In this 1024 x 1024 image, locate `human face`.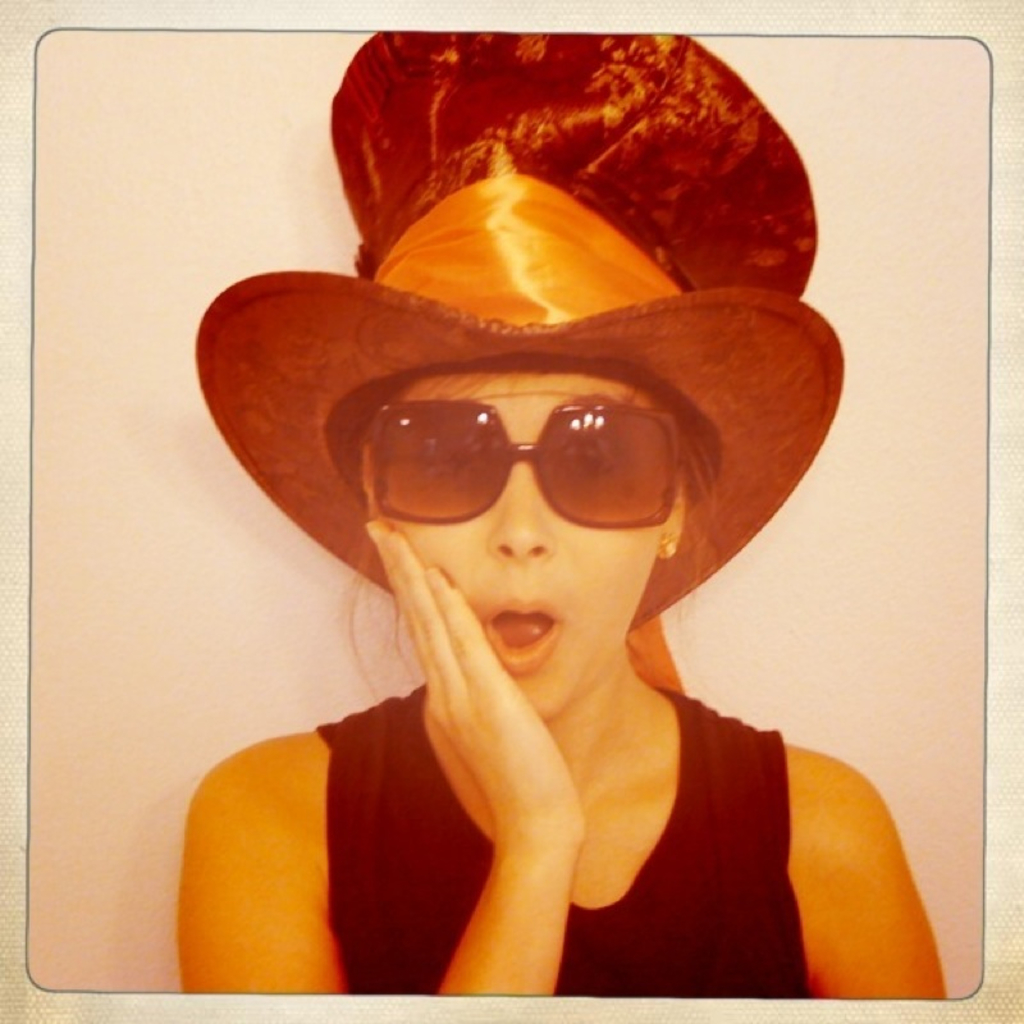
Bounding box: 365:369:663:718.
